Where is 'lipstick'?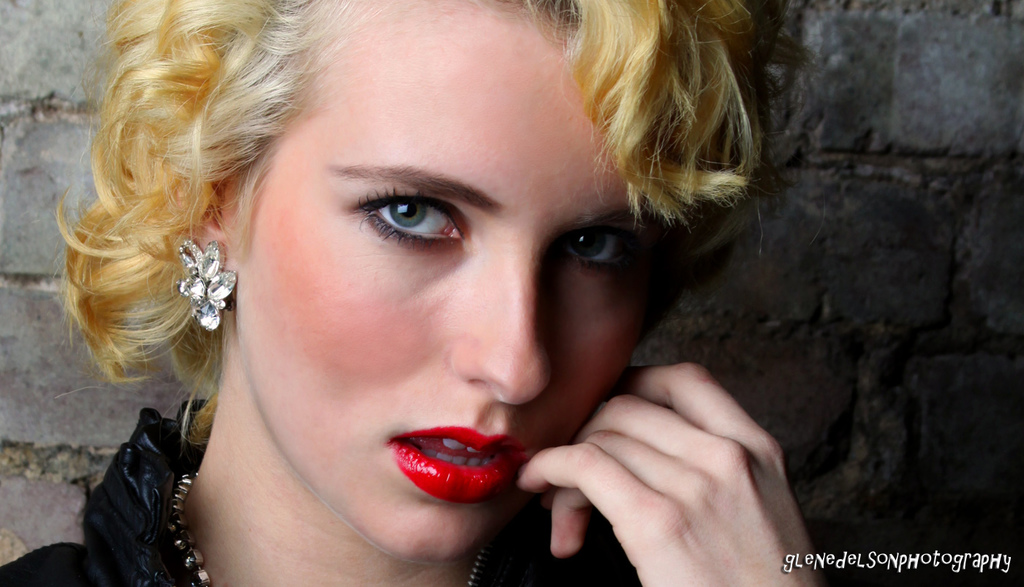
Rect(386, 428, 529, 502).
